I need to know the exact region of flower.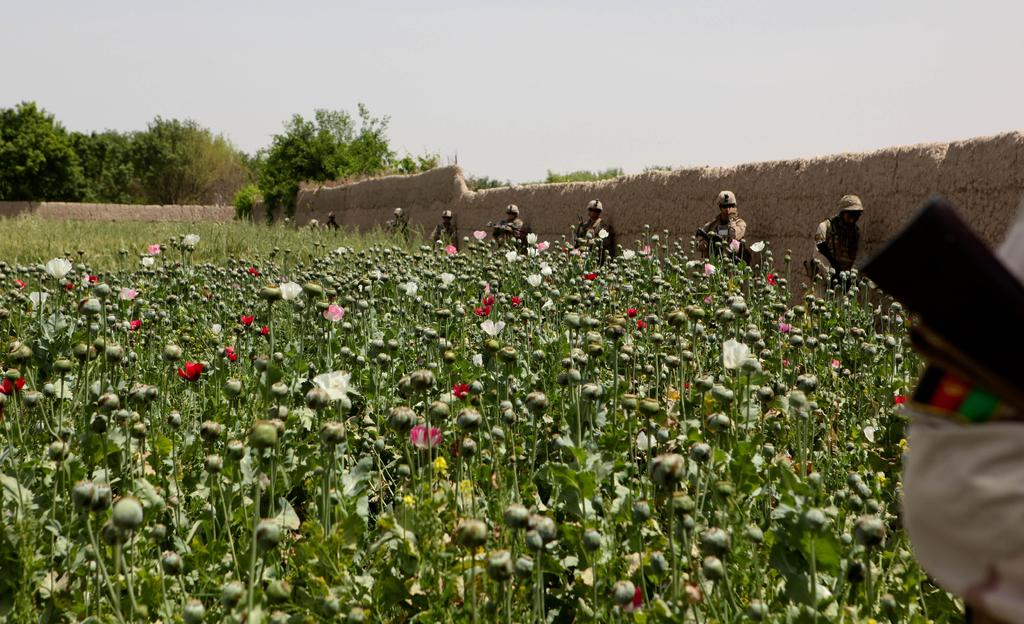
Region: locate(509, 292, 523, 311).
